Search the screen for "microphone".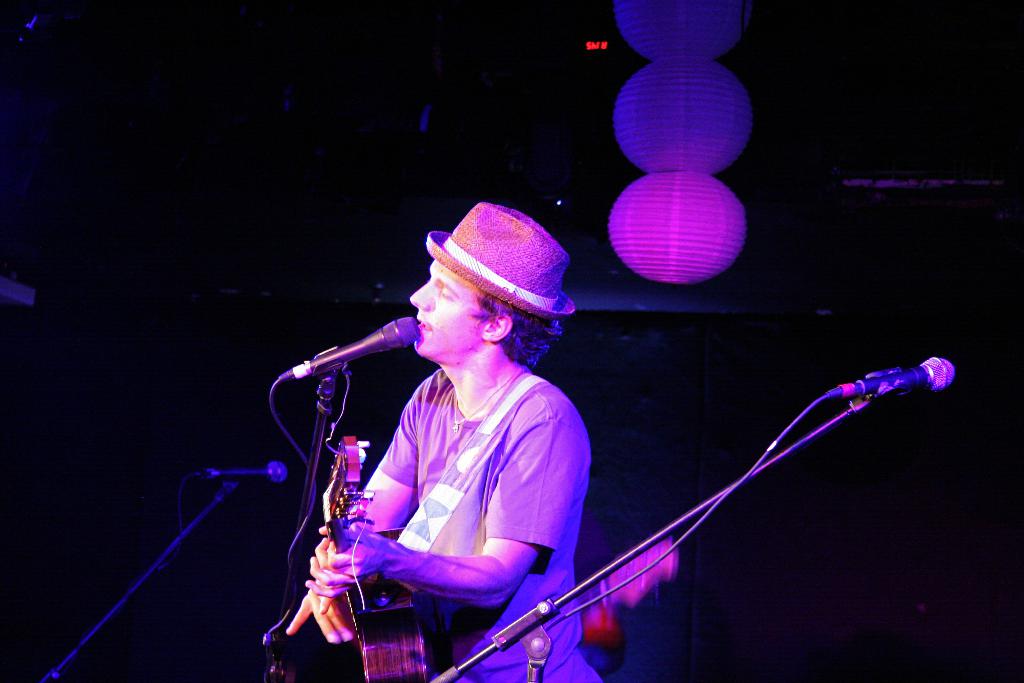
Found at (x1=829, y1=353, x2=959, y2=392).
